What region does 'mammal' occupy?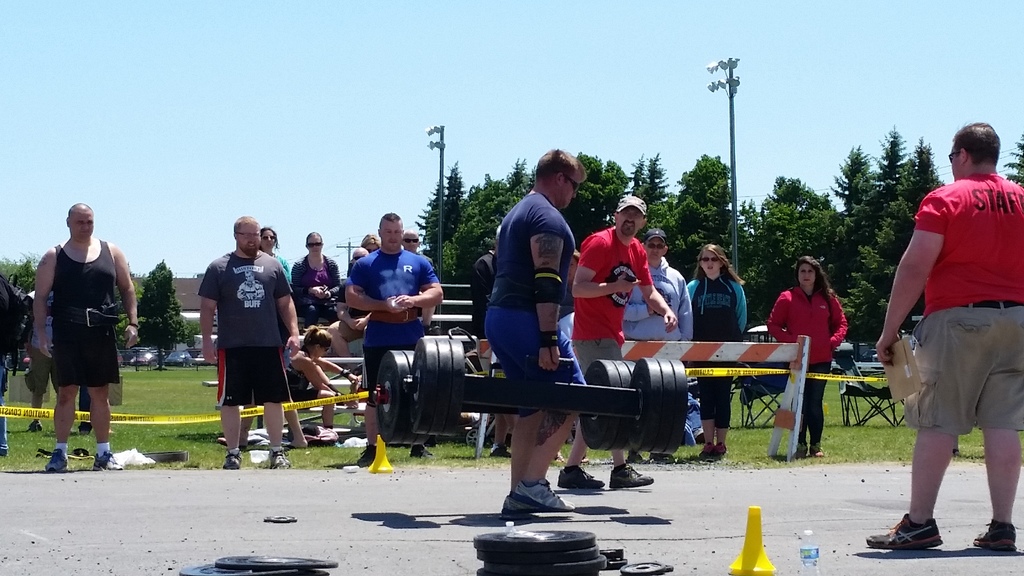
locate(67, 383, 95, 433).
